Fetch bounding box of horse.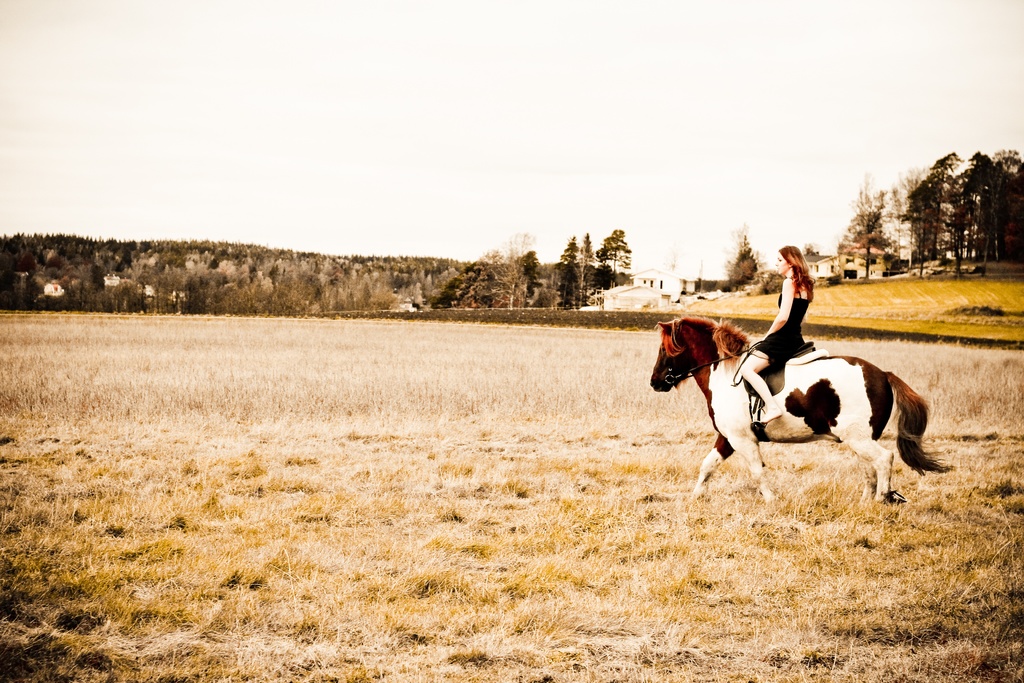
Bbox: 650:315:956:513.
